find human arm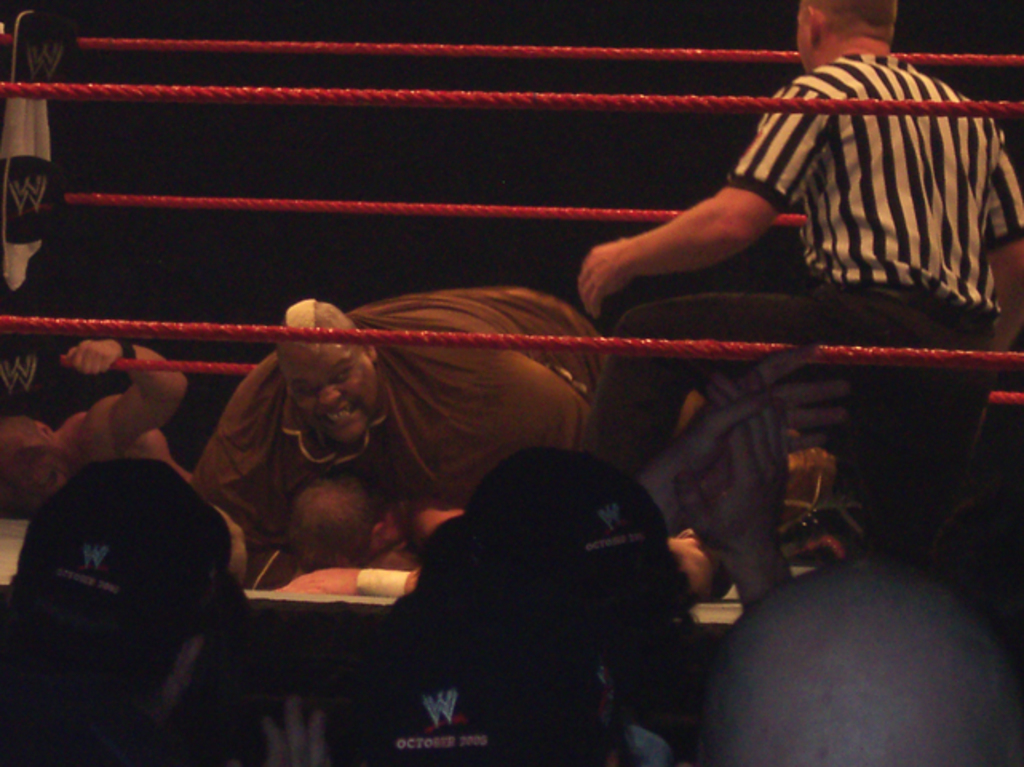
x1=59 y1=332 x2=189 y2=457
